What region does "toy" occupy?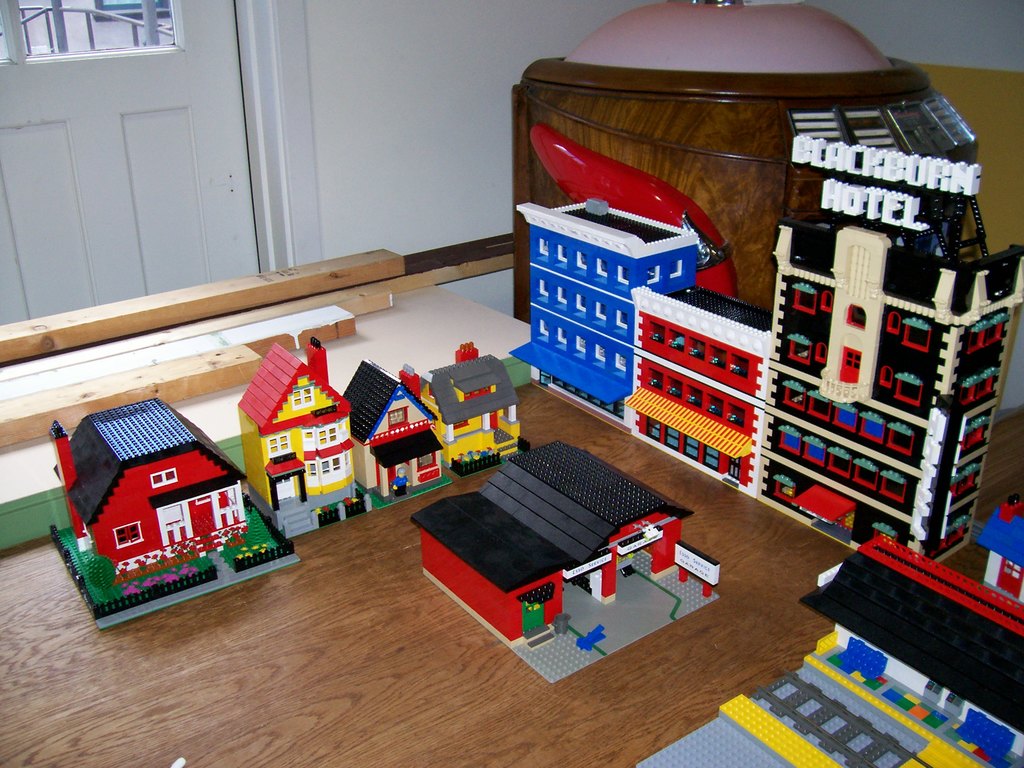
locate(242, 343, 365, 541).
